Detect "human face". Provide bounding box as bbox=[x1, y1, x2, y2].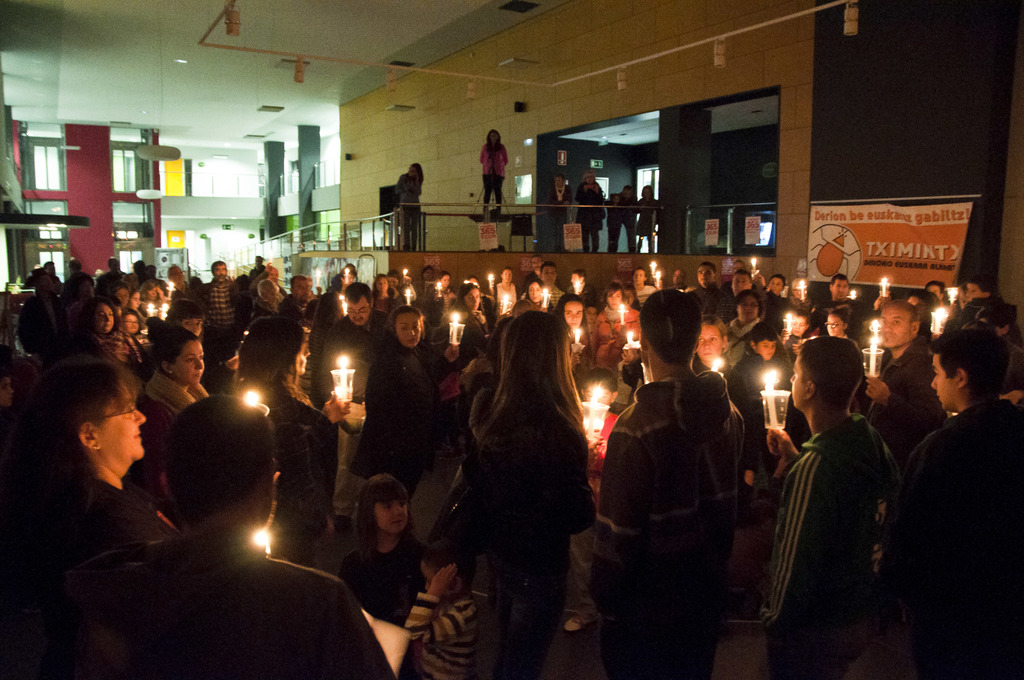
bbox=[737, 293, 760, 320].
